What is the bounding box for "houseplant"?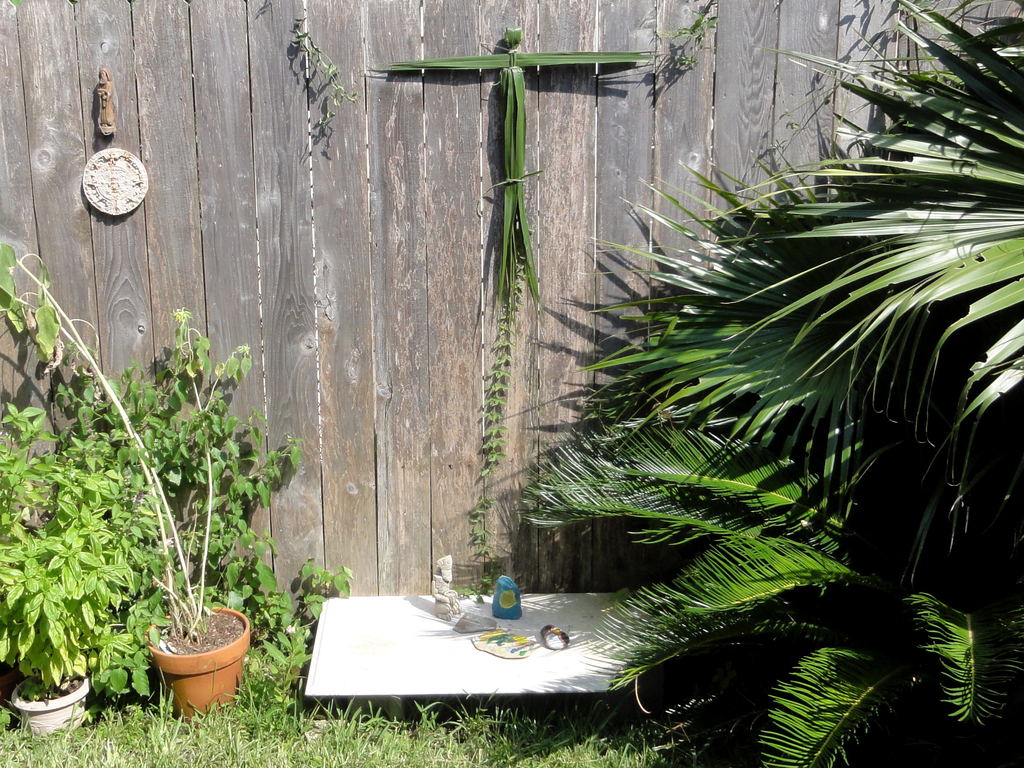
l=0, t=244, r=263, b=706.
